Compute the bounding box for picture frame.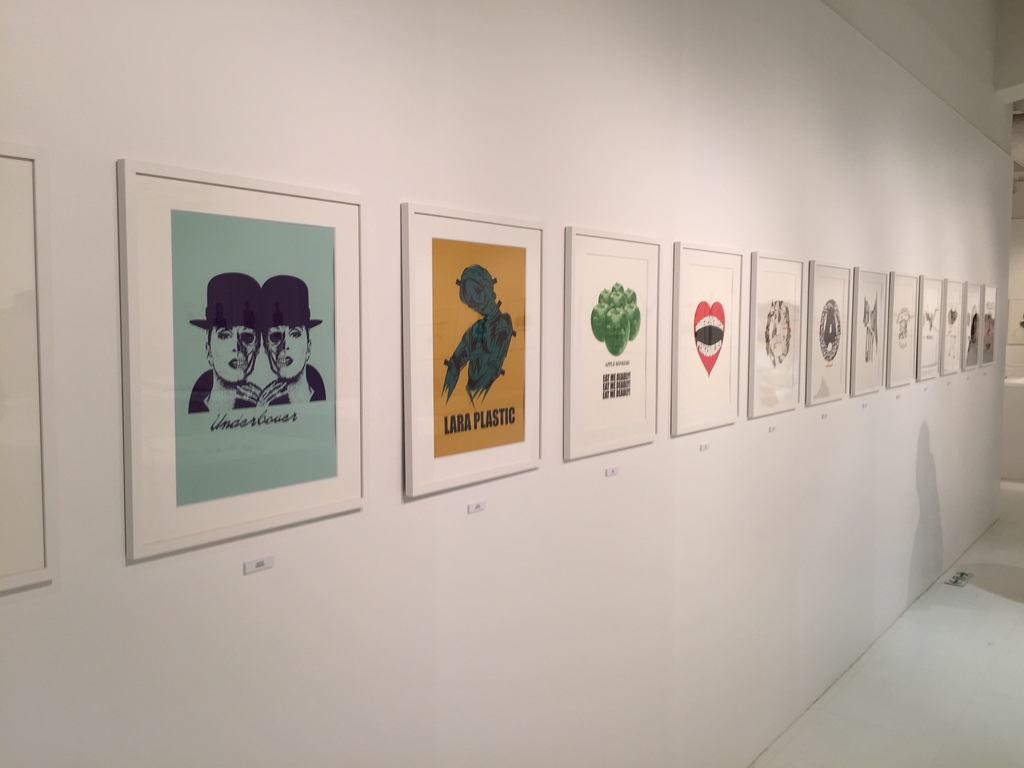
BBox(671, 239, 743, 435).
